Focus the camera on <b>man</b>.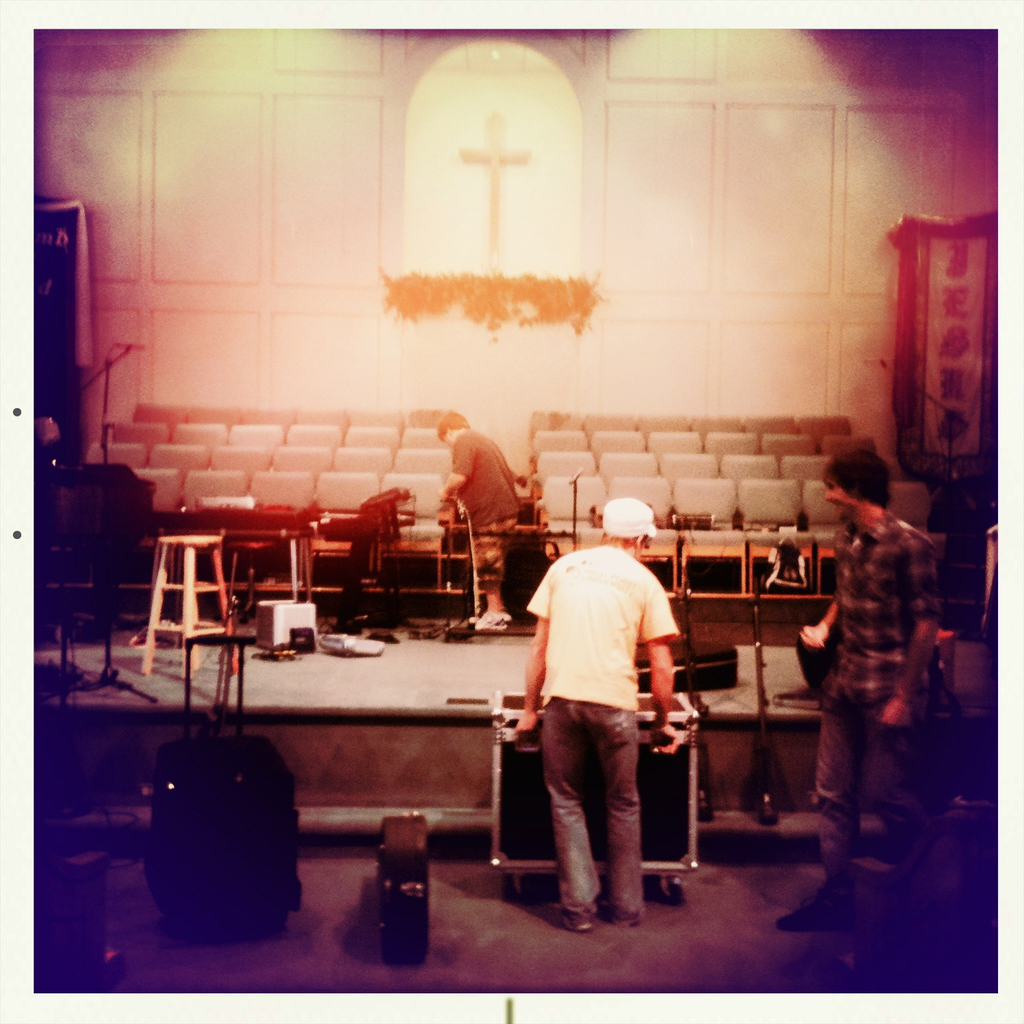
Focus region: 517, 519, 691, 937.
